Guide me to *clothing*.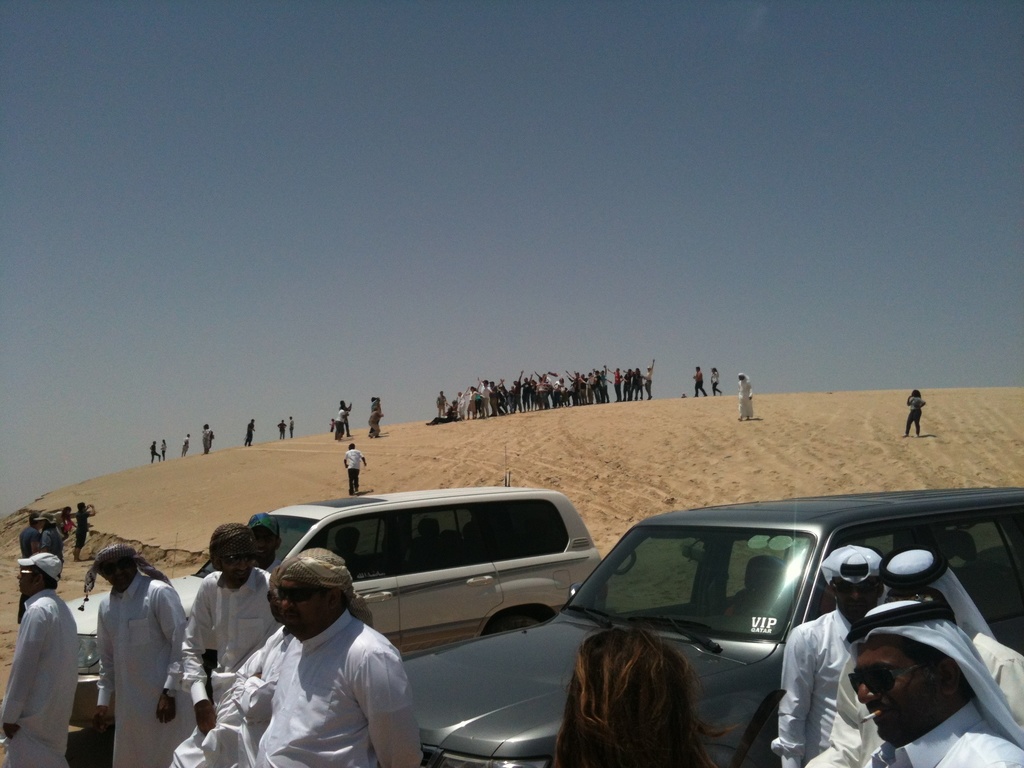
Guidance: x1=987 y1=630 x2=1023 y2=736.
